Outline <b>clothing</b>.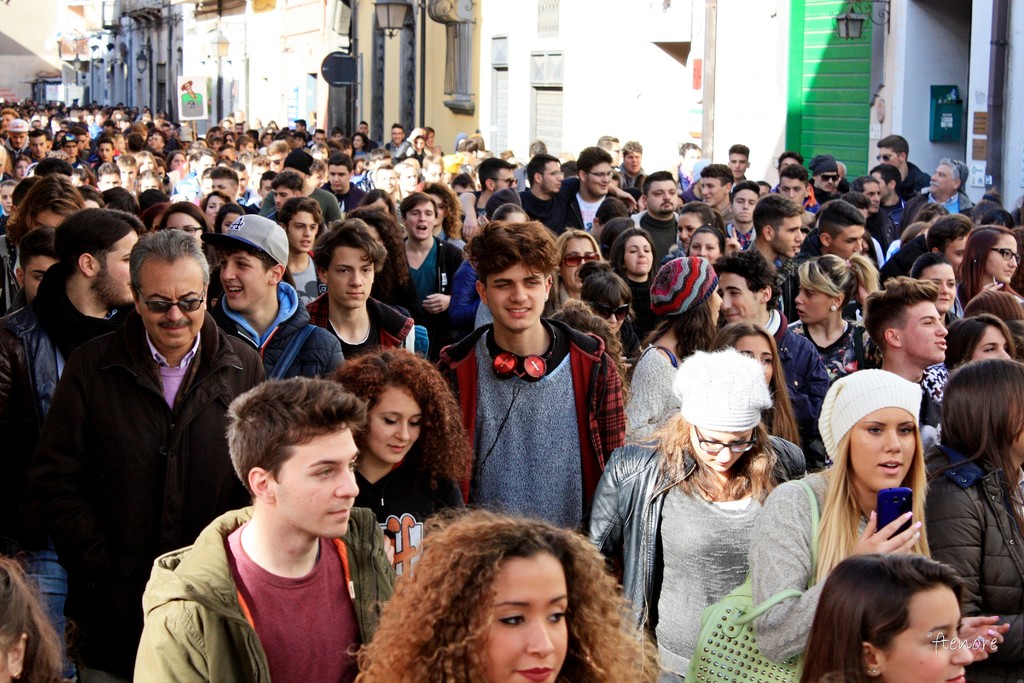
Outline: [left=211, top=281, right=342, bottom=381].
